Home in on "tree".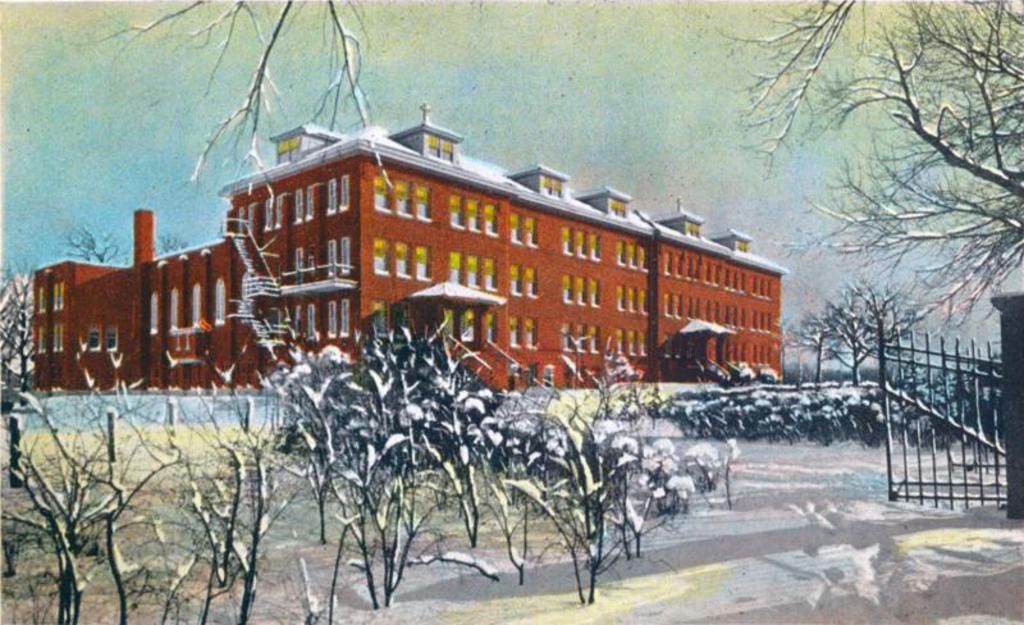
Homed in at x1=714, y1=0, x2=1007, y2=359.
